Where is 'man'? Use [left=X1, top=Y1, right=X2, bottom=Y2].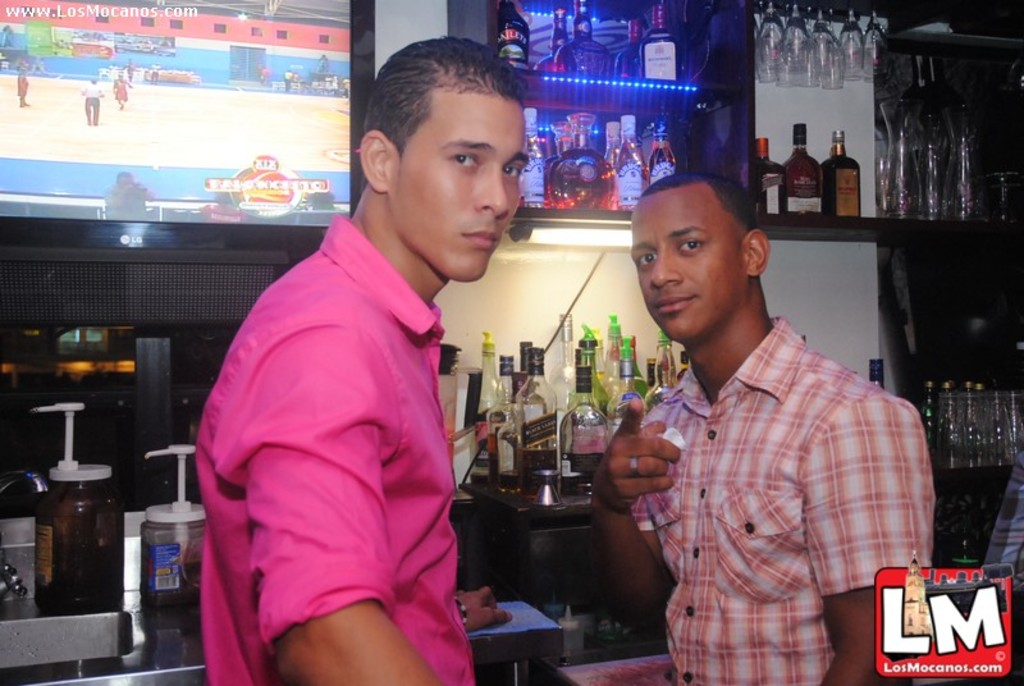
[left=196, top=36, right=526, bottom=685].
